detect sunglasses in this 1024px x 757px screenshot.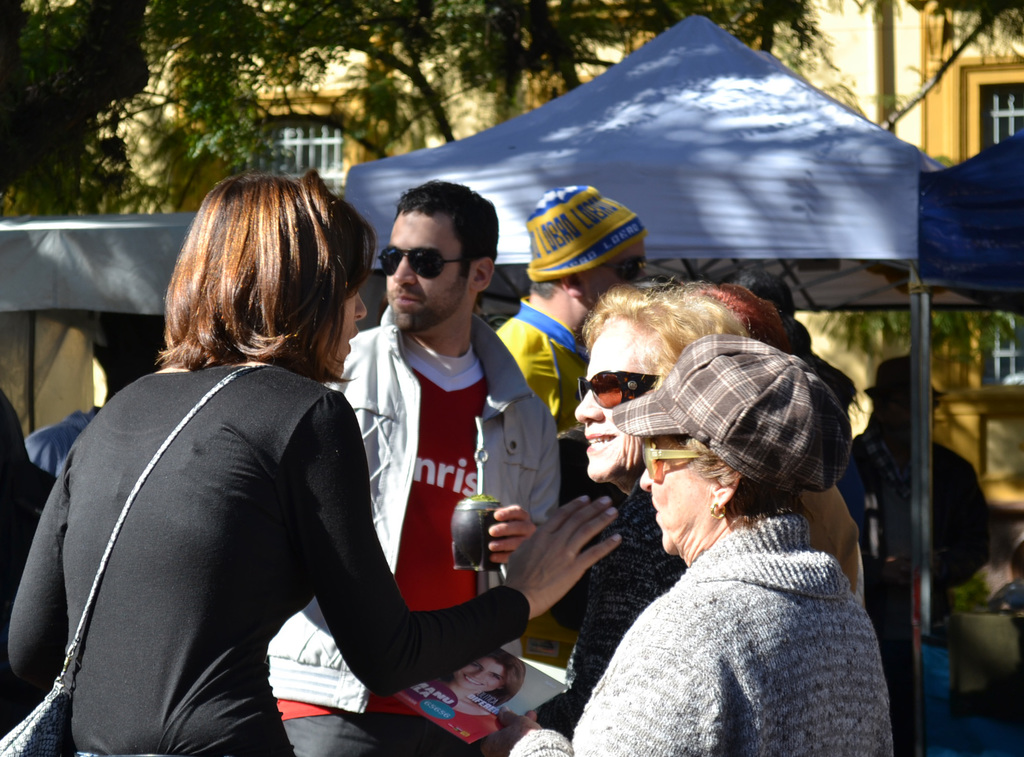
Detection: {"left": 575, "top": 370, "right": 659, "bottom": 411}.
